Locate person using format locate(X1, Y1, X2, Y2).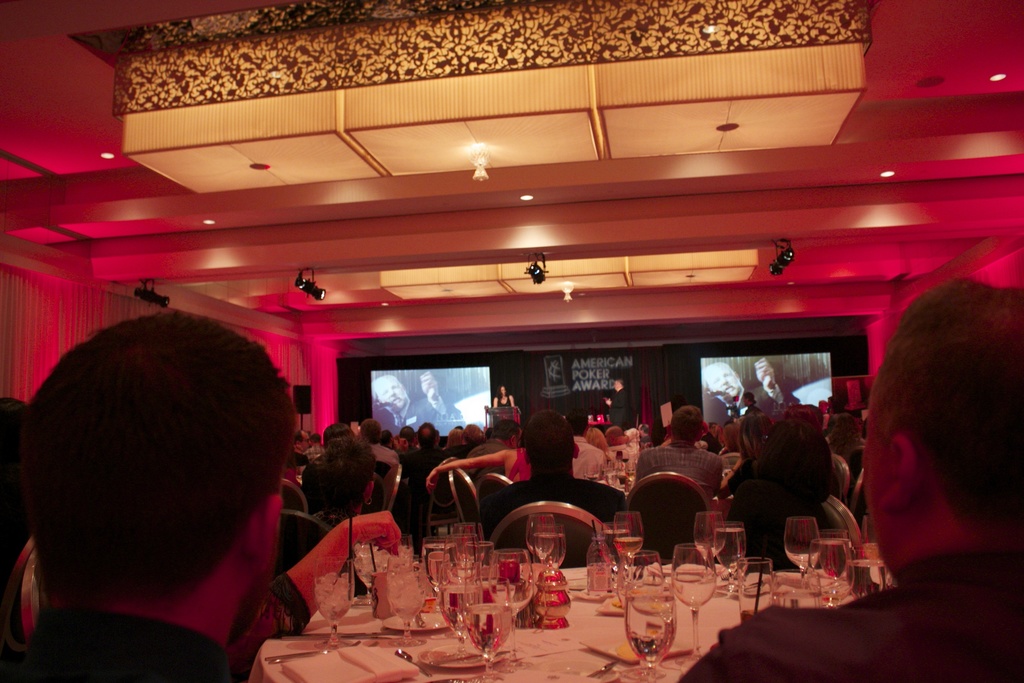
locate(287, 429, 311, 468).
